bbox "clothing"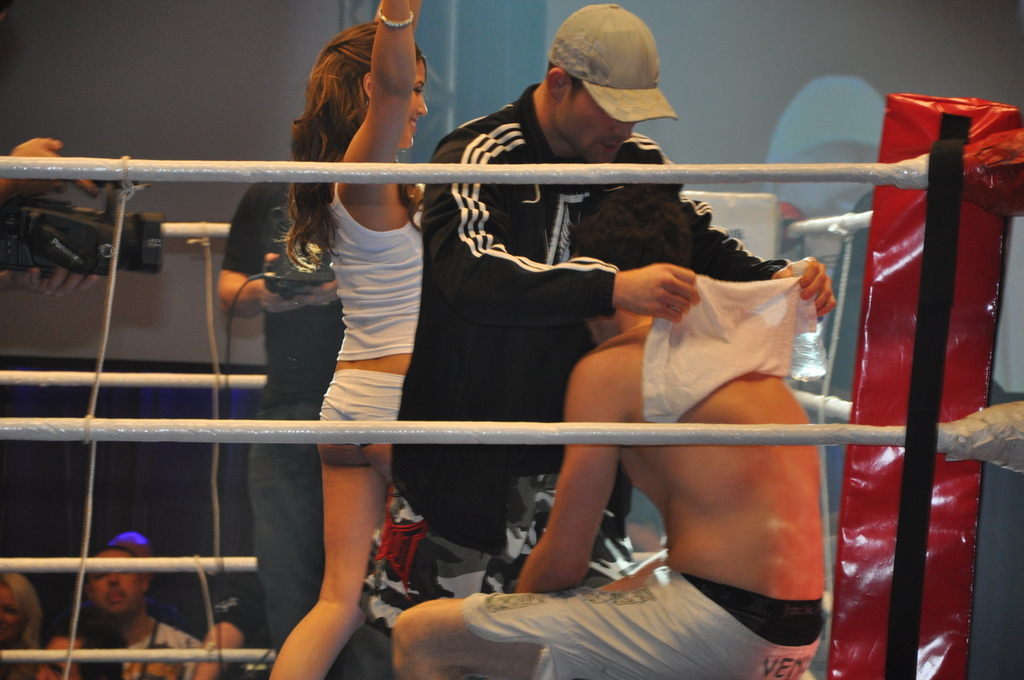
{"x1": 366, "y1": 60, "x2": 873, "y2": 635}
